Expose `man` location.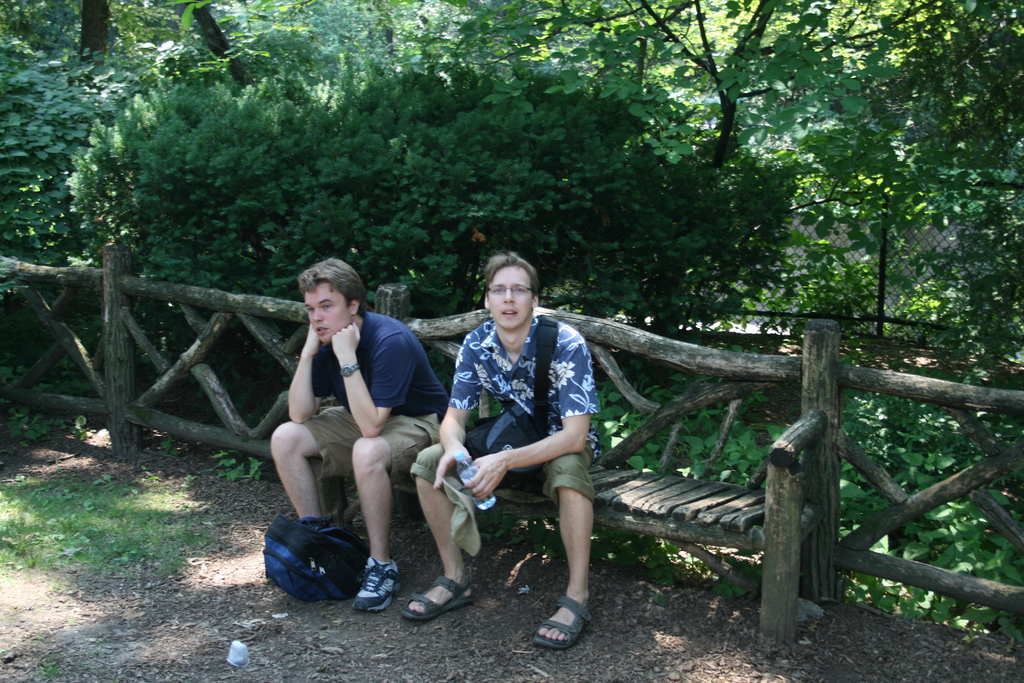
Exposed at select_region(262, 258, 448, 614).
